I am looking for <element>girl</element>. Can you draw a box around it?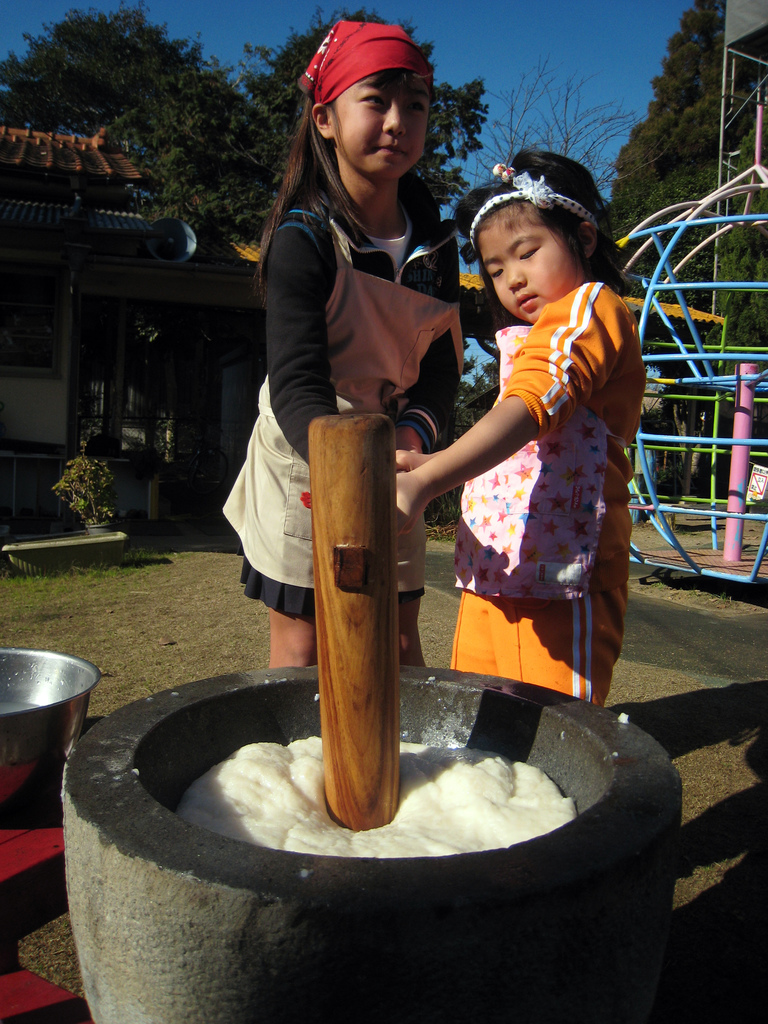
Sure, the bounding box is [218, 17, 464, 666].
